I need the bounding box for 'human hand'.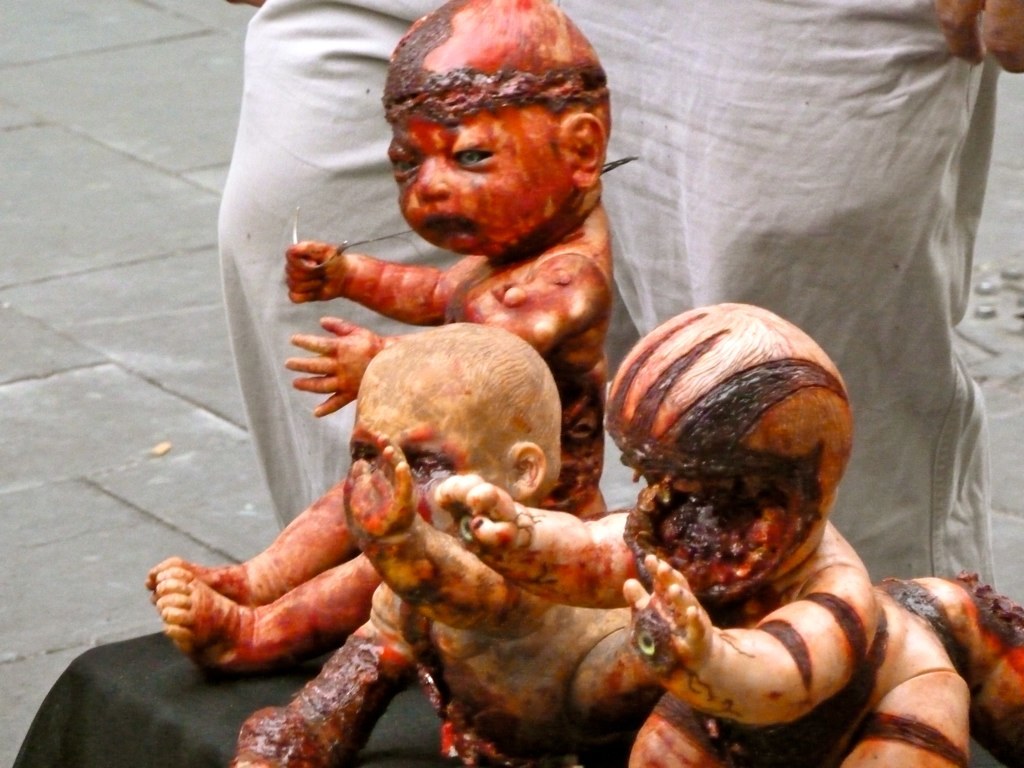
Here it is: (x1=622, y1=552, x2=710, y2=683).
